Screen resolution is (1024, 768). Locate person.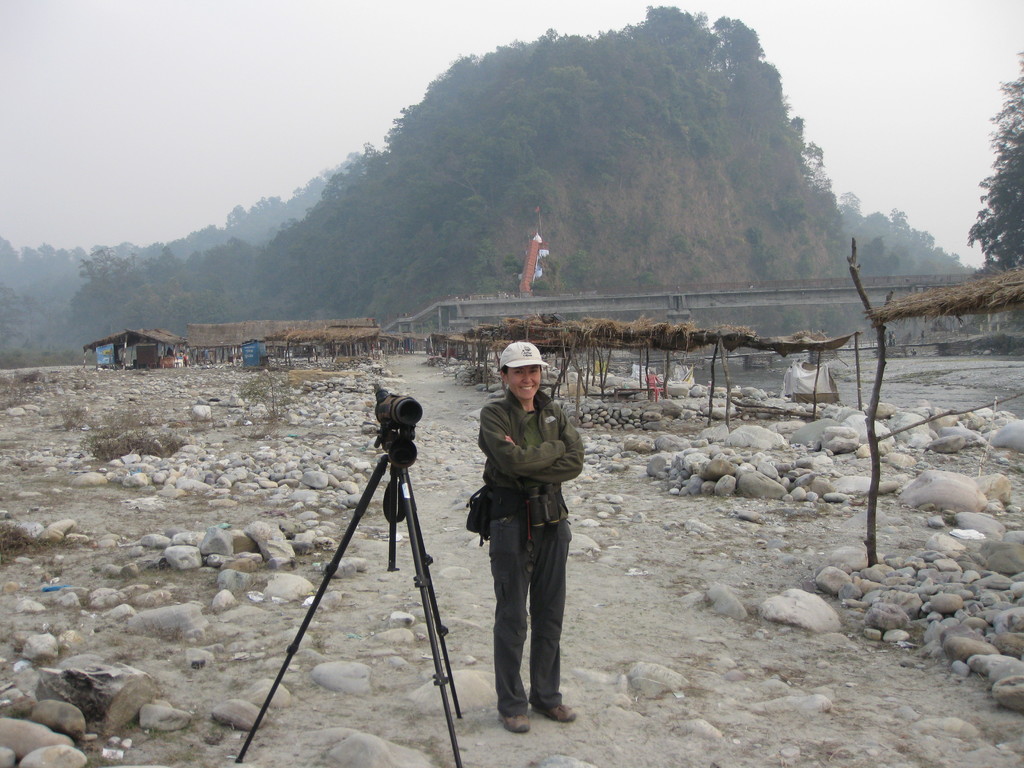
bbox=[465, 337, 576, 744].
